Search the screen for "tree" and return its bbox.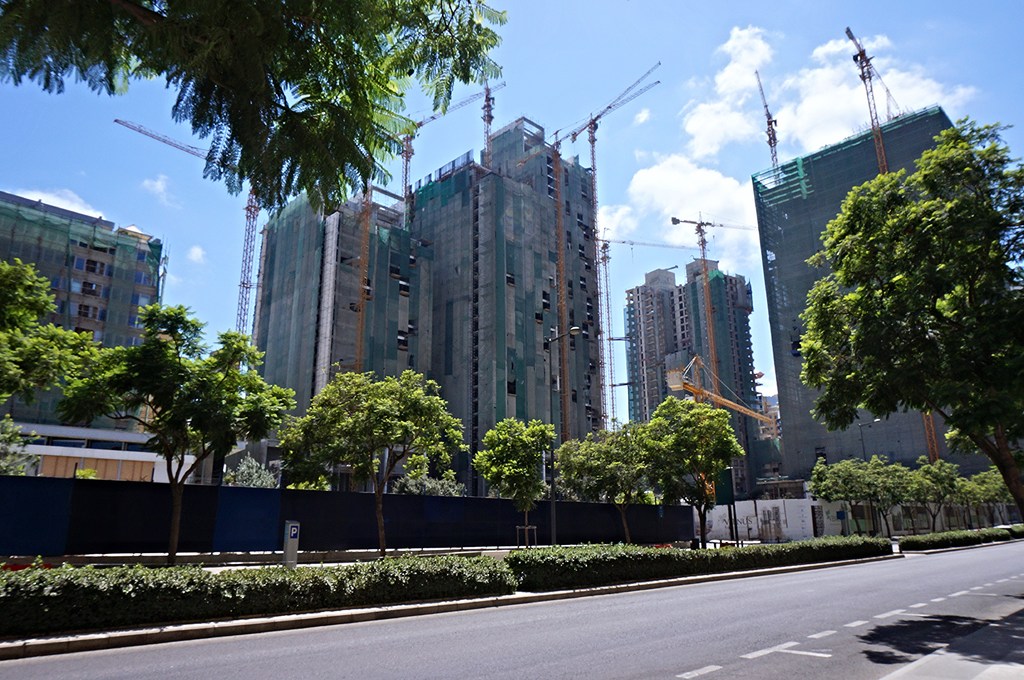
Found: bbox(0, 0, 509, 232).
